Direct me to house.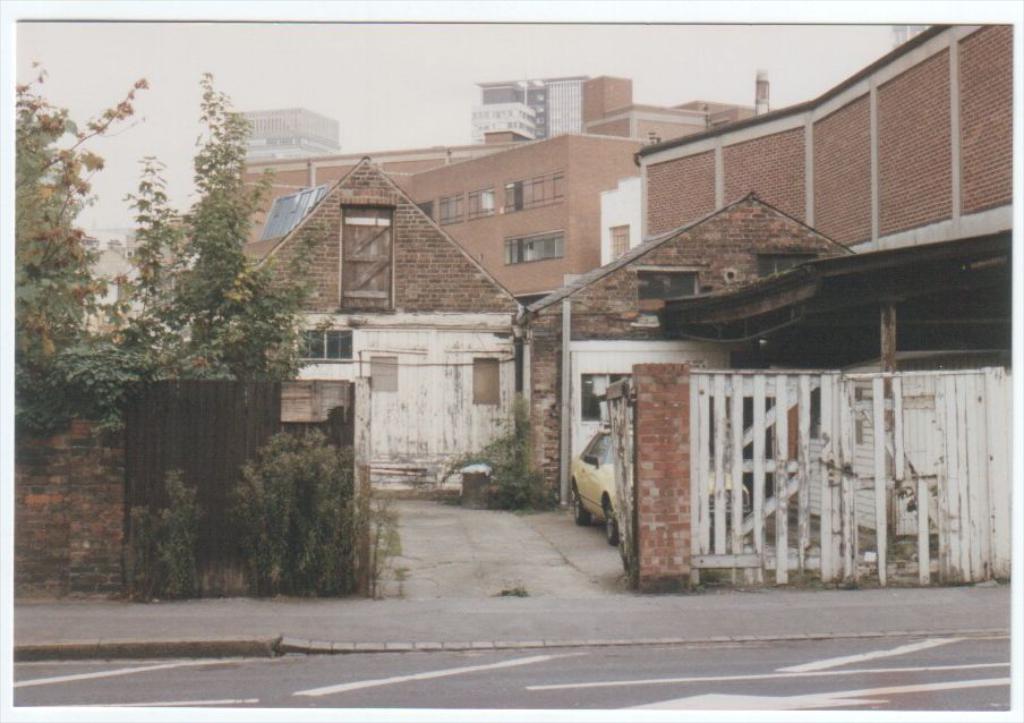
Direction: locate(506, 194, 853, 513).
